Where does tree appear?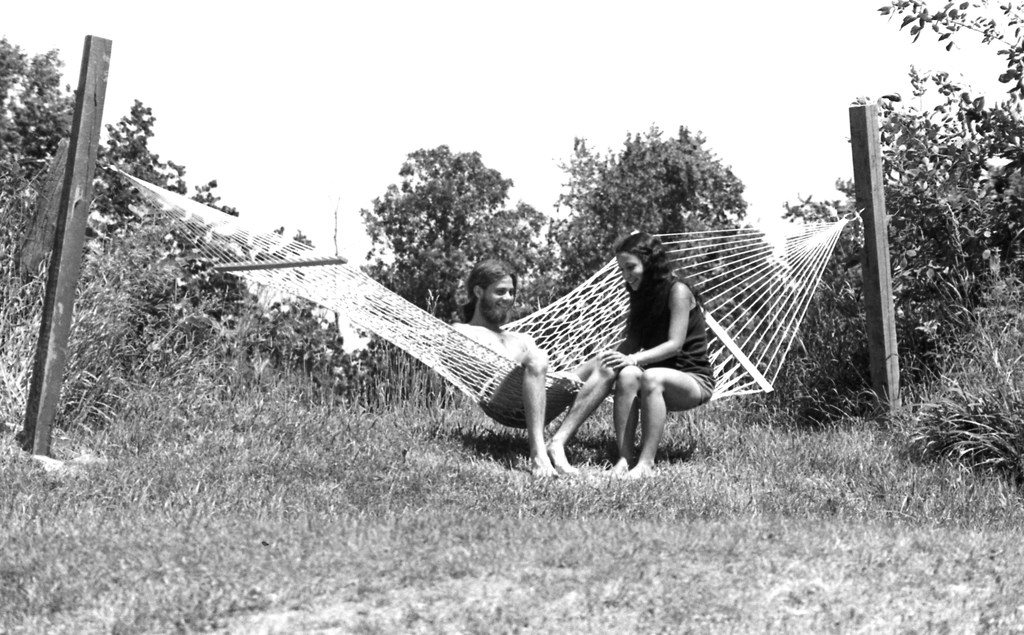
Appears at {"left": 354, "top": 138, "right": 540, "bottom": 304}.
